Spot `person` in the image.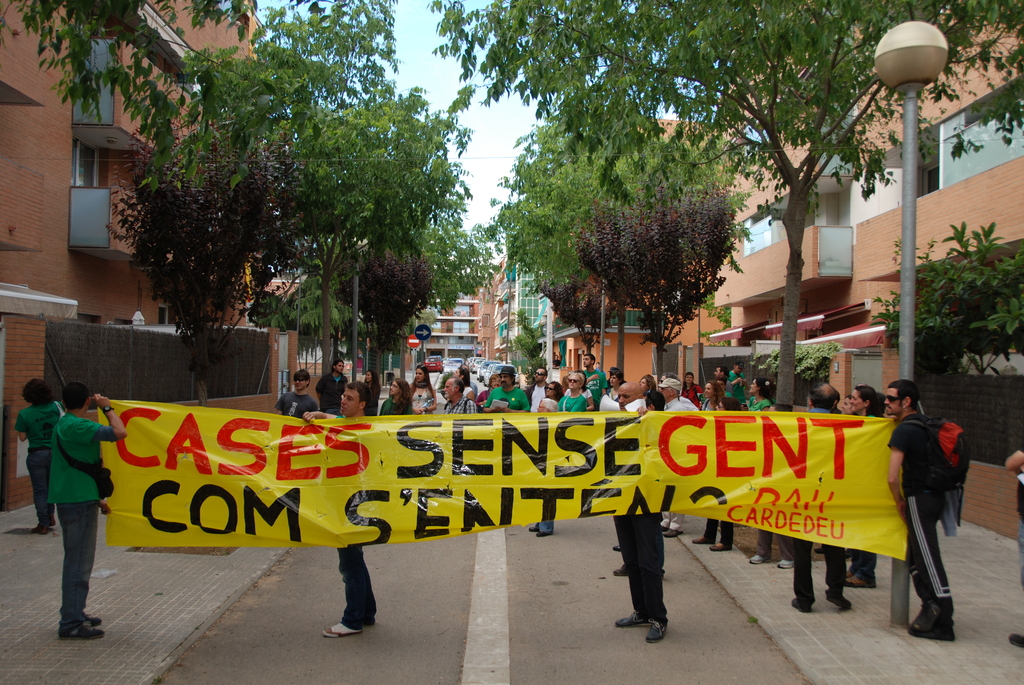
`person` found at <region>49, 384, 113, 643</region>.
